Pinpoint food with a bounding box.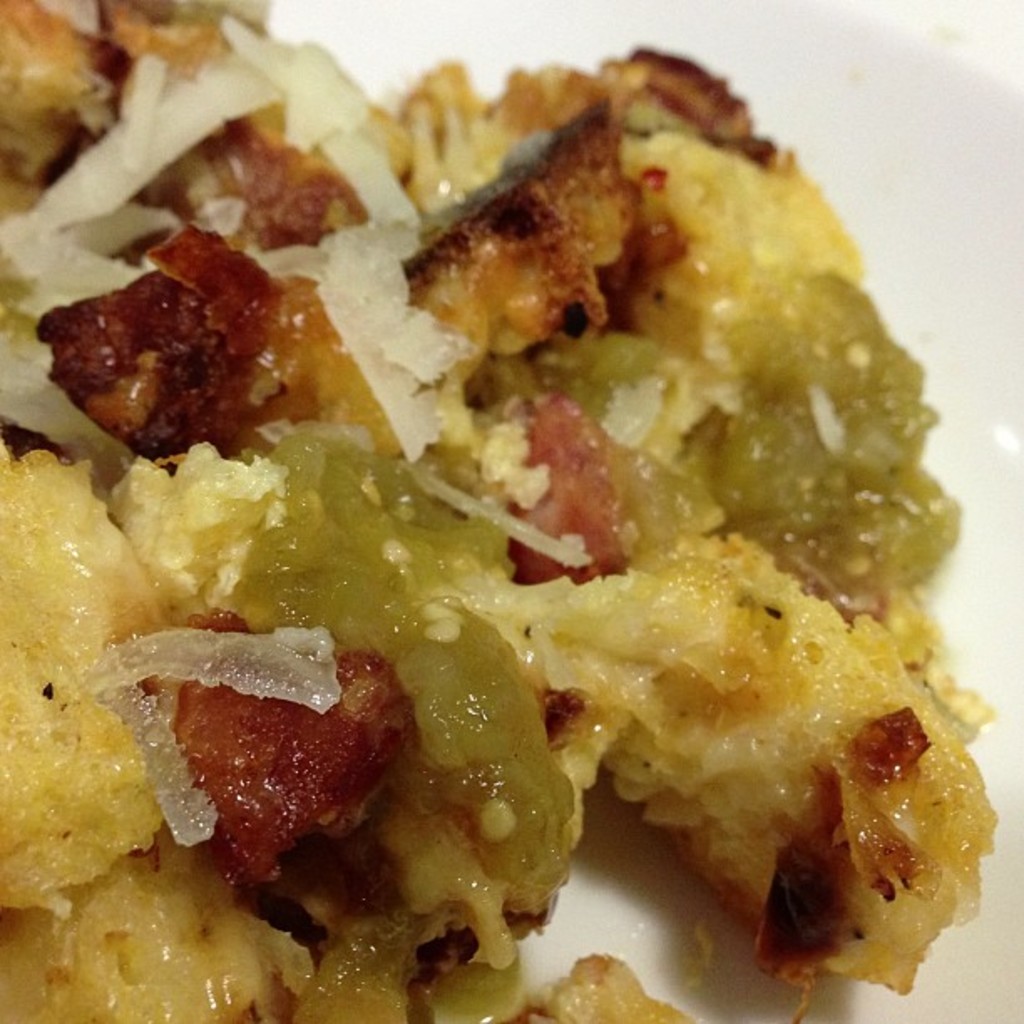
<region>0, 0, 1023, 1016</region>.
